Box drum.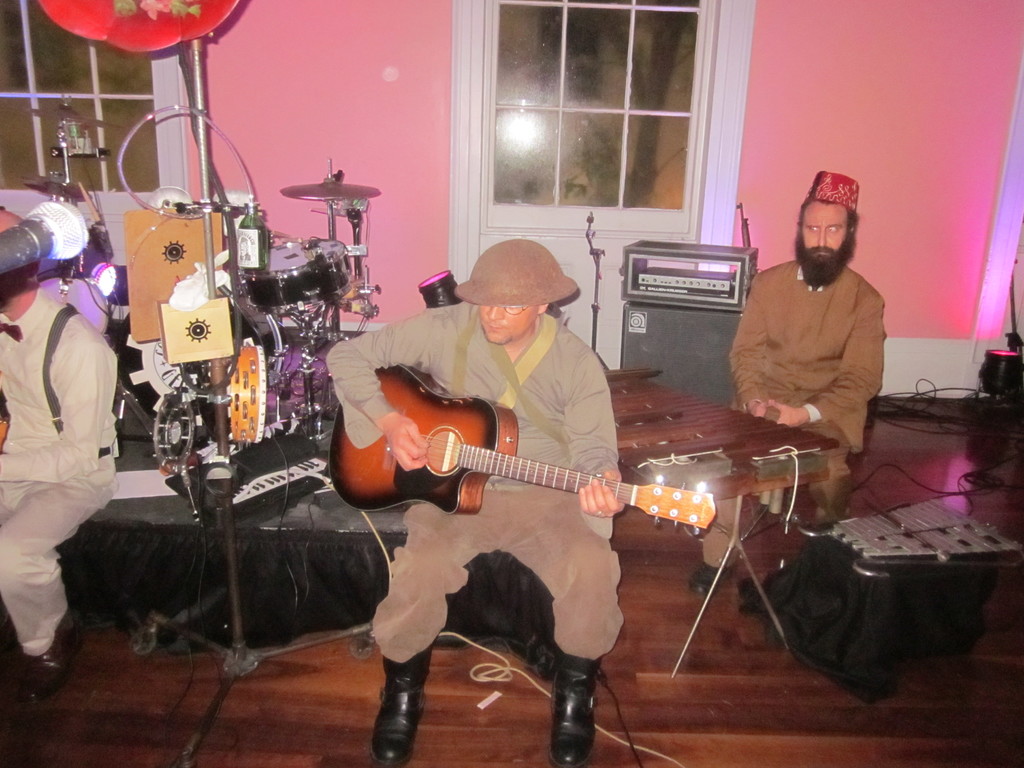
x1=154, y1=392, x2=213, y2=476.
